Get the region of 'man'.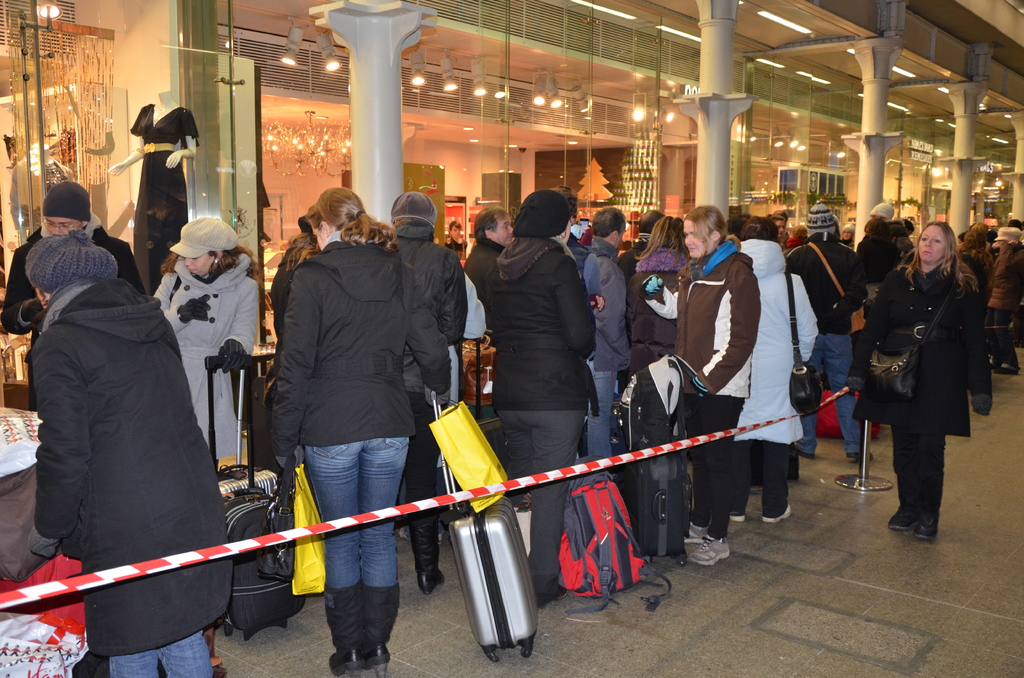
{"x1": 457, "y1": 199, "x2": 515, "y2": 332}.
